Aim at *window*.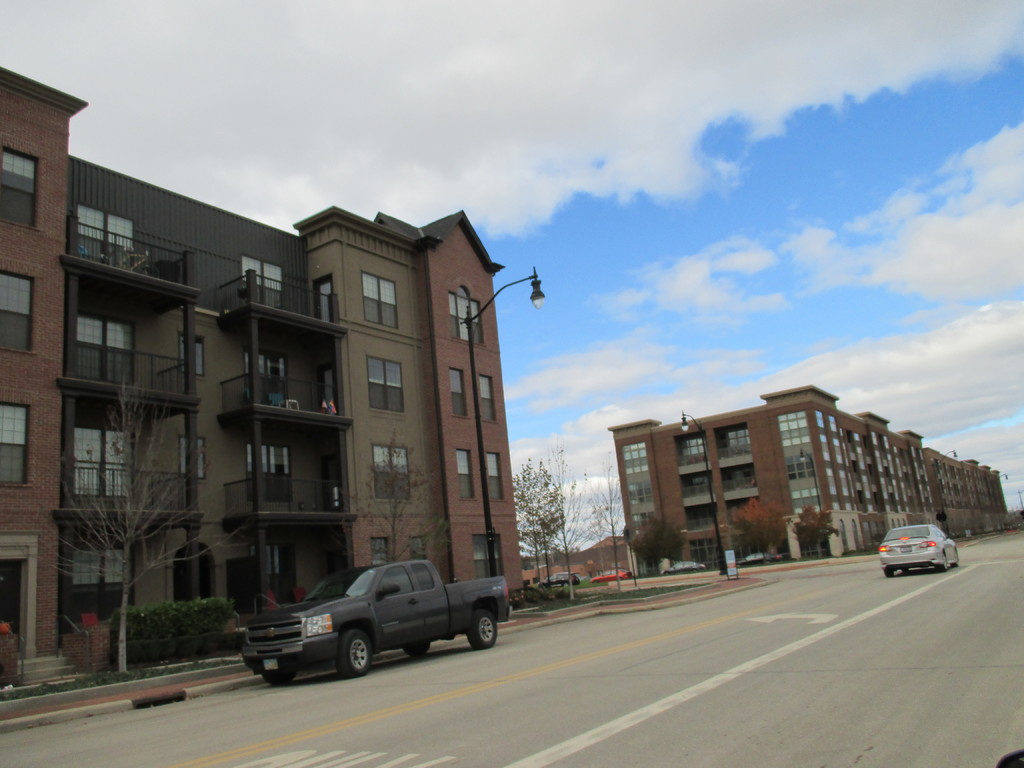
Aimed at box=[474, 532, 504, 579].
